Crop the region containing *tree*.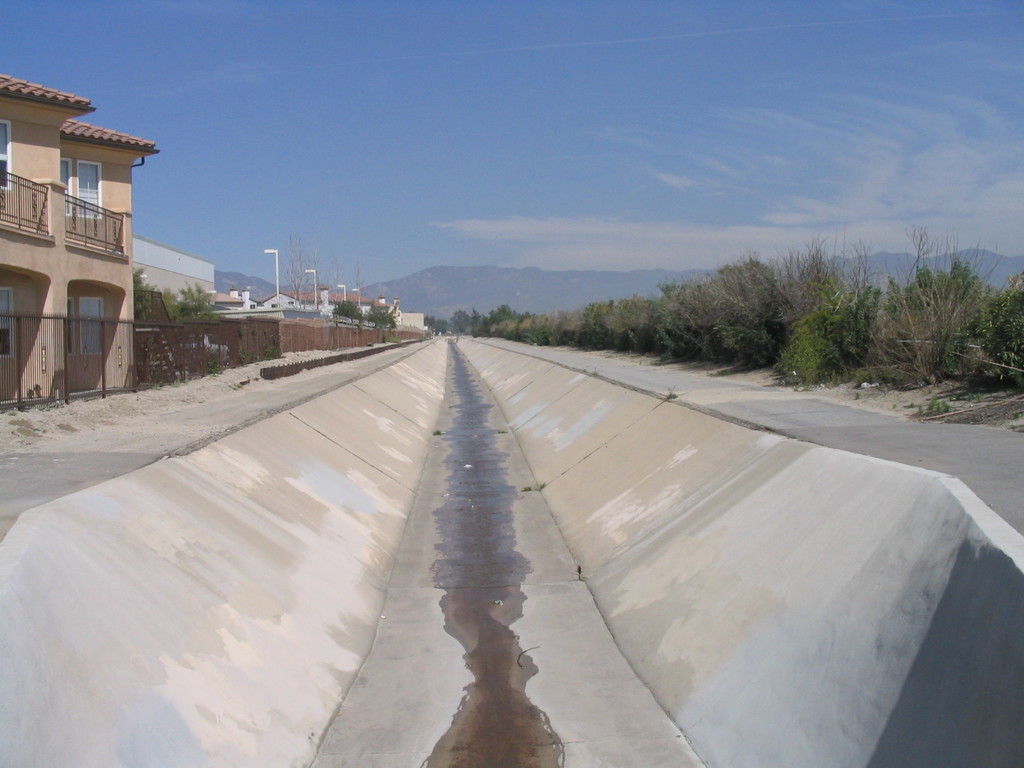
Crop region: crop(283, 234, 315, 307).
